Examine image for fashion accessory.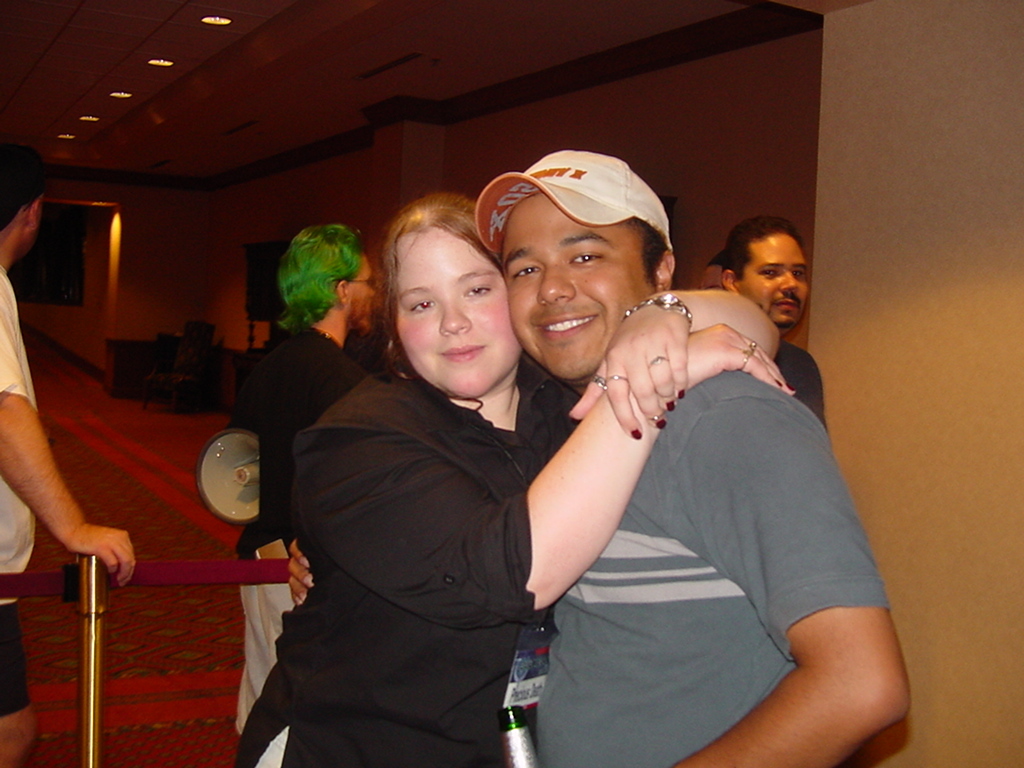
Examination result: bbox=(655, 417, 668, 429).
